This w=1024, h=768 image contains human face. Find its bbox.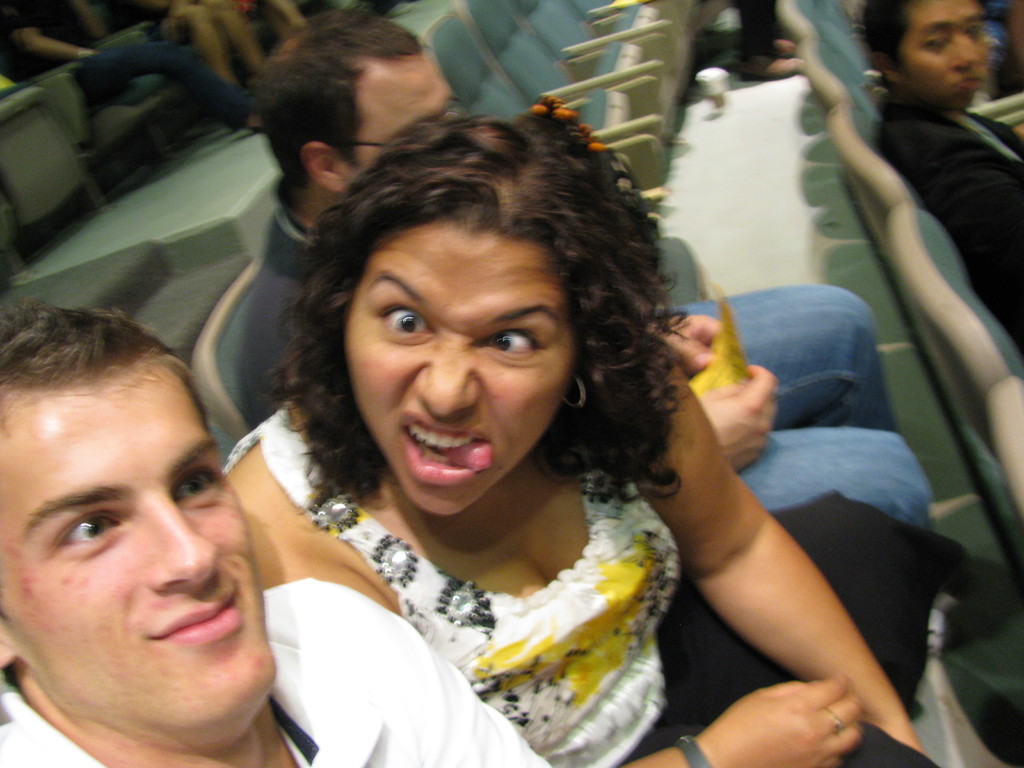
890, 0, 991, 108.
